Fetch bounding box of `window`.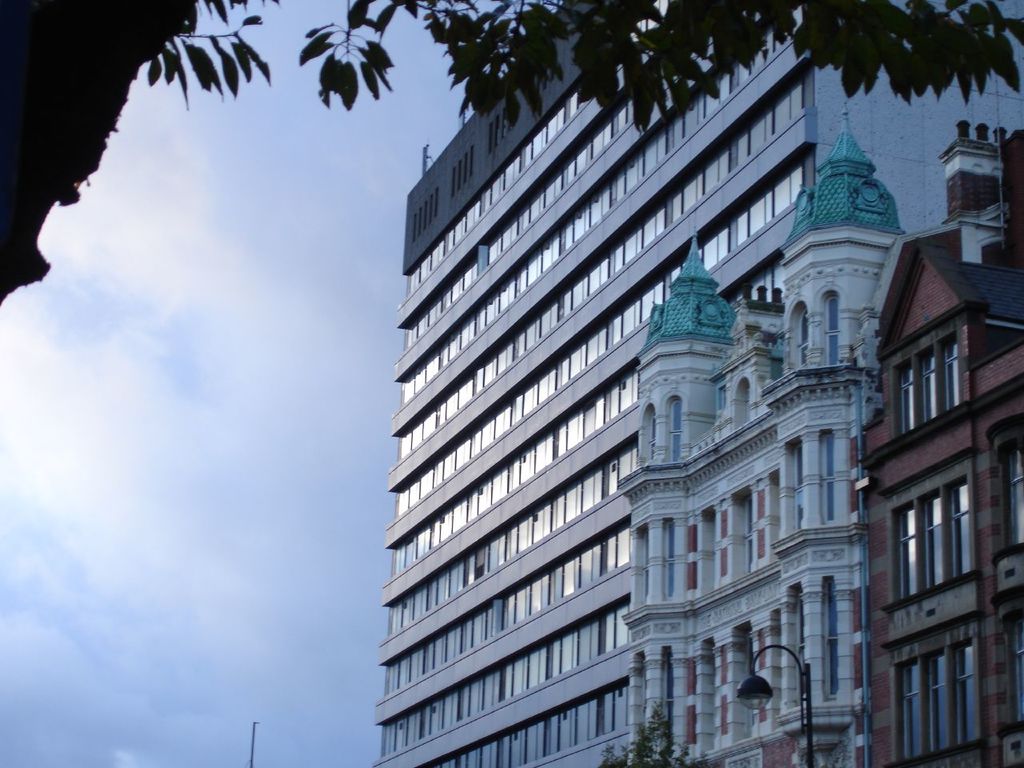
Bbox: 820:434:838:522.
